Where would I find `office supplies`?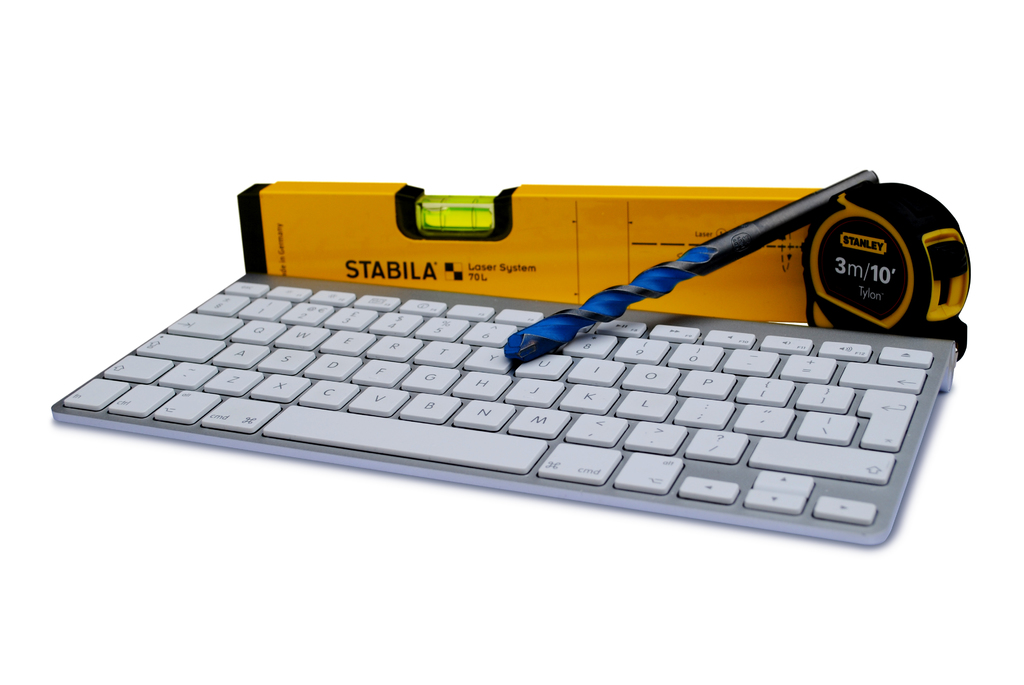
At 808/176/973/328.
